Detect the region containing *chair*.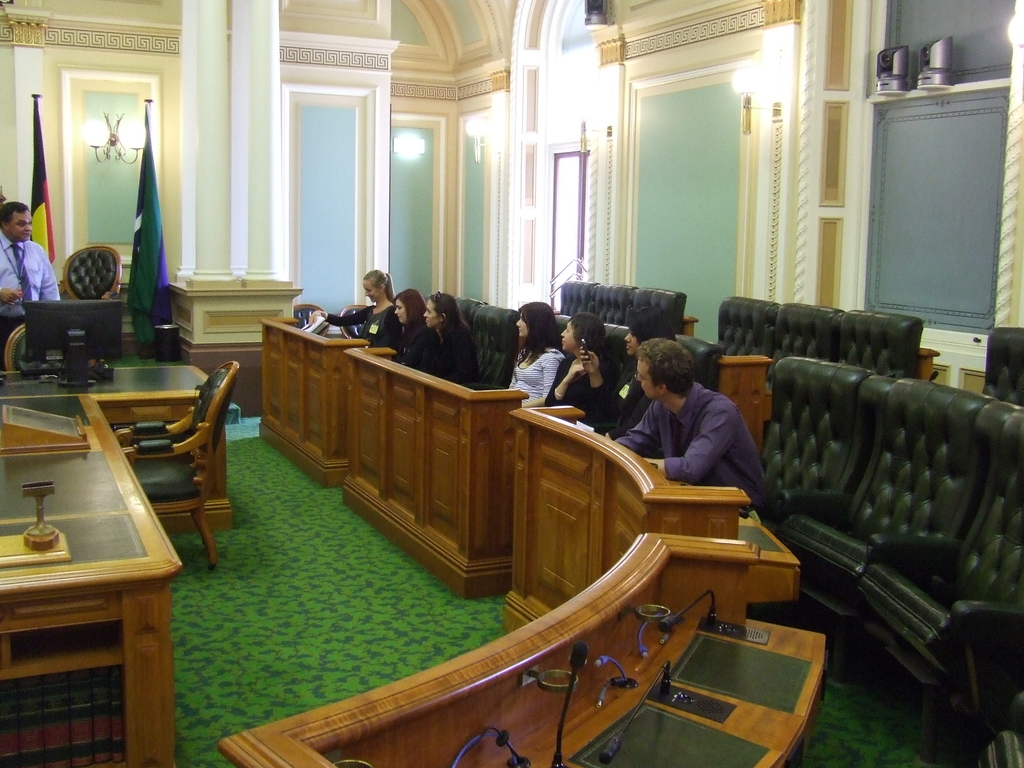
767,299,847,383.
